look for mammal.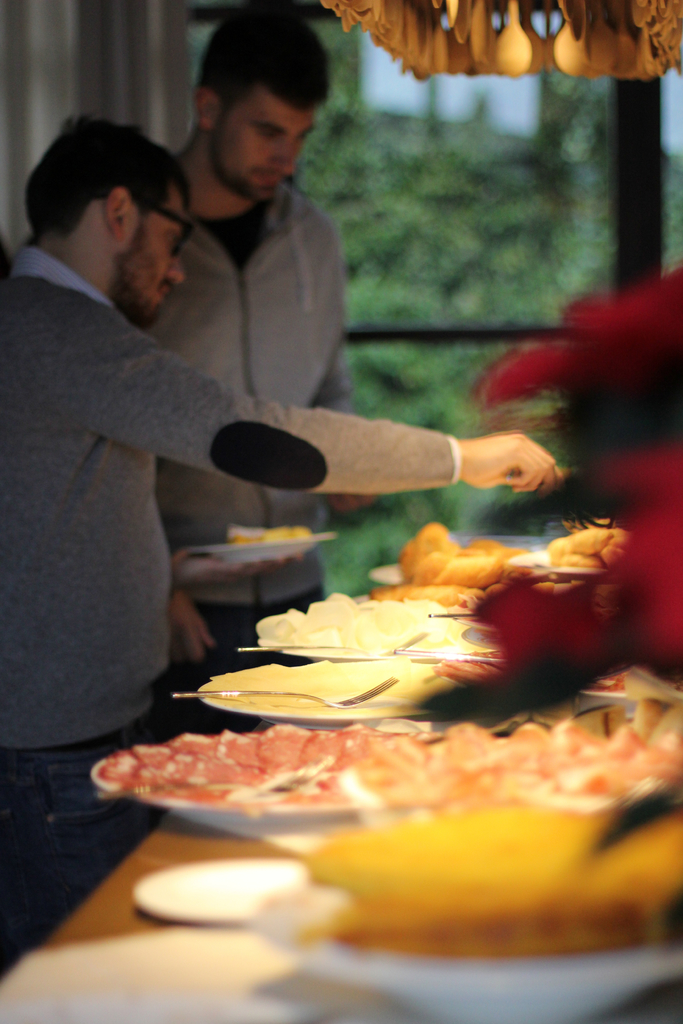
Found: [152, 13, 377, 737].
